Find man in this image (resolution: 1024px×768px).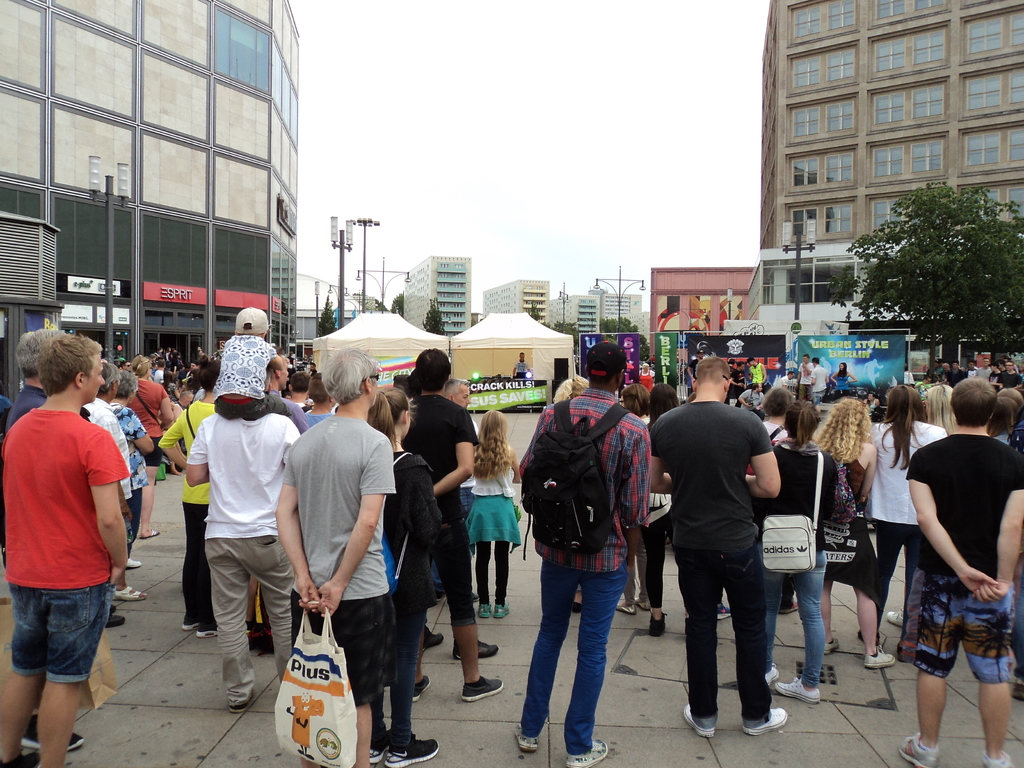
[653,384,809,747].
